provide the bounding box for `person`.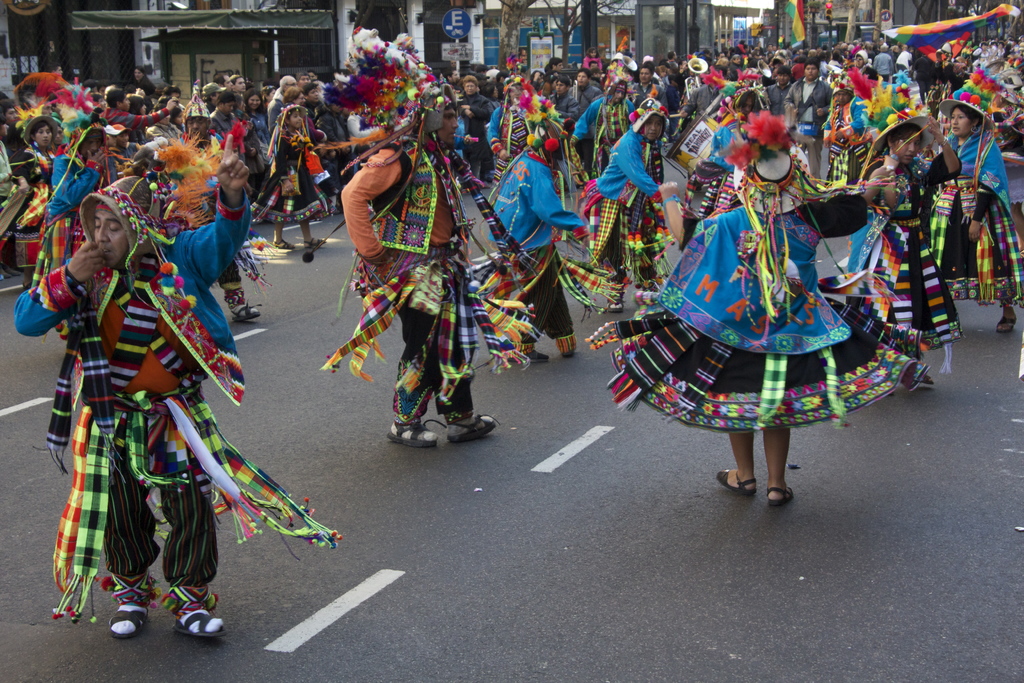
<region>340, 103, 493, 443</region>.
